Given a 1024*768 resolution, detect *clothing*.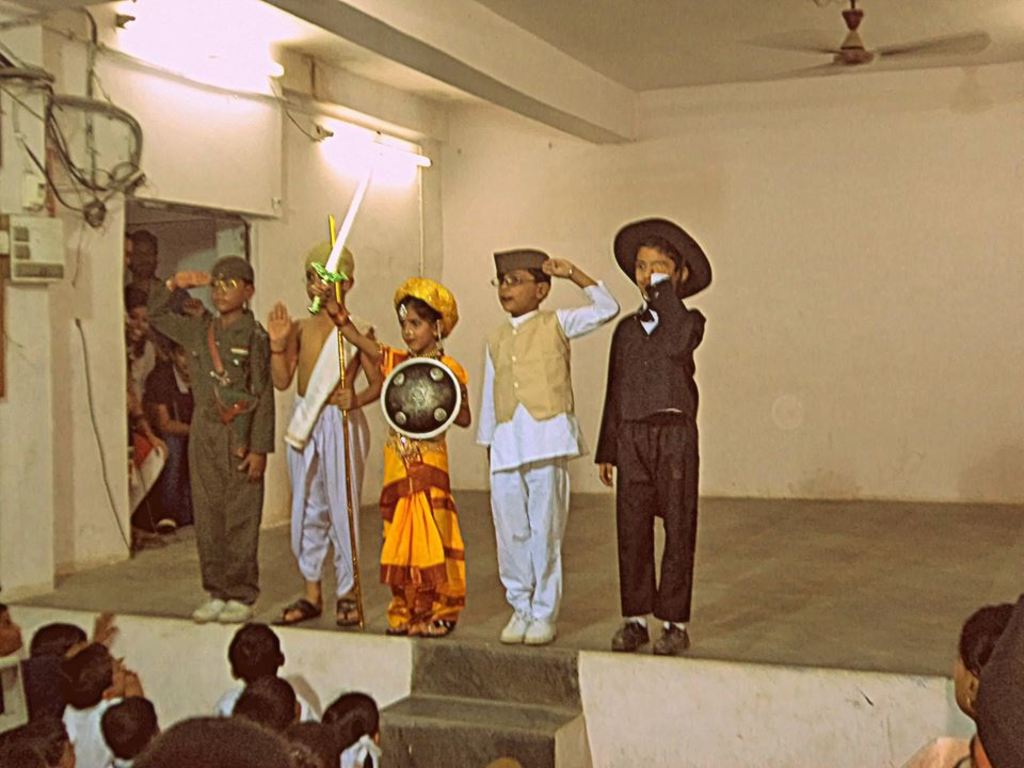
(153,359,195,530).
